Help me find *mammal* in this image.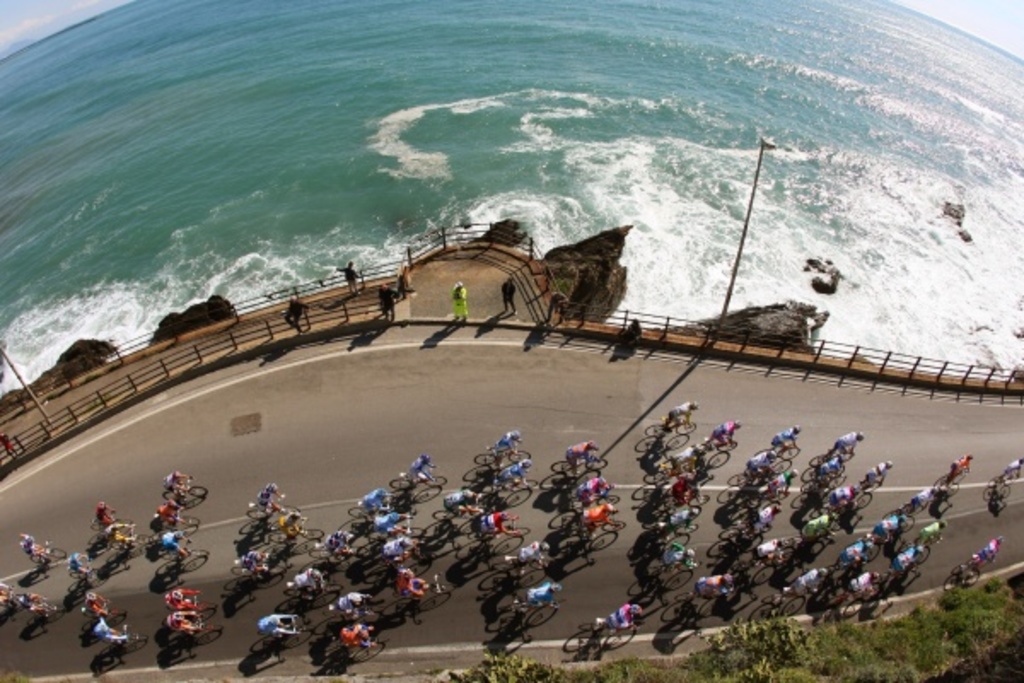
Found it: [x1=761, y1=495, x2=777, y2=531].
